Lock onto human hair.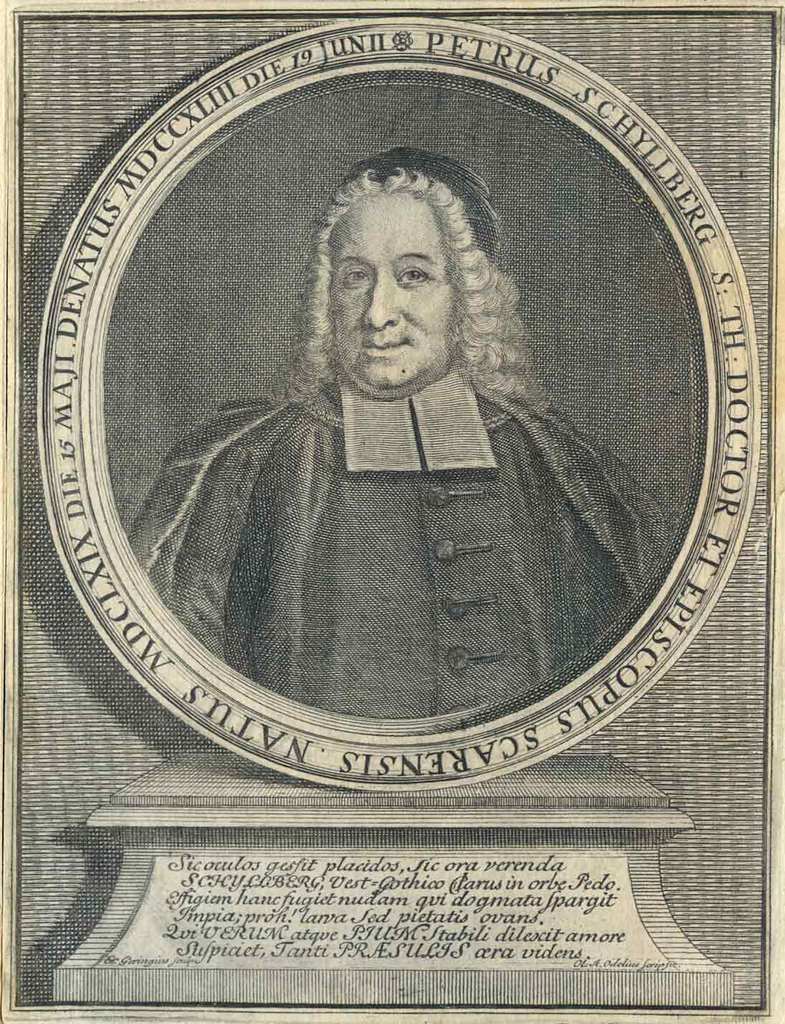
Locked: crop(293, 161, 513, 416).
